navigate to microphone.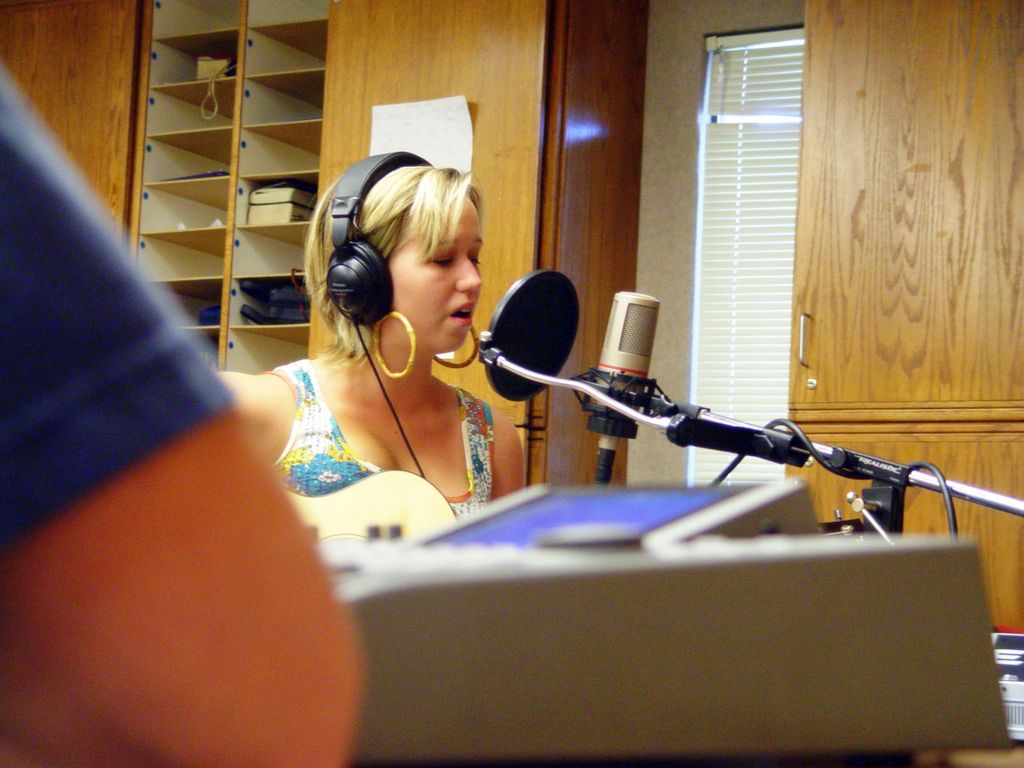
Navigation target: (left=584, top=287, right=664, bottom=458).
